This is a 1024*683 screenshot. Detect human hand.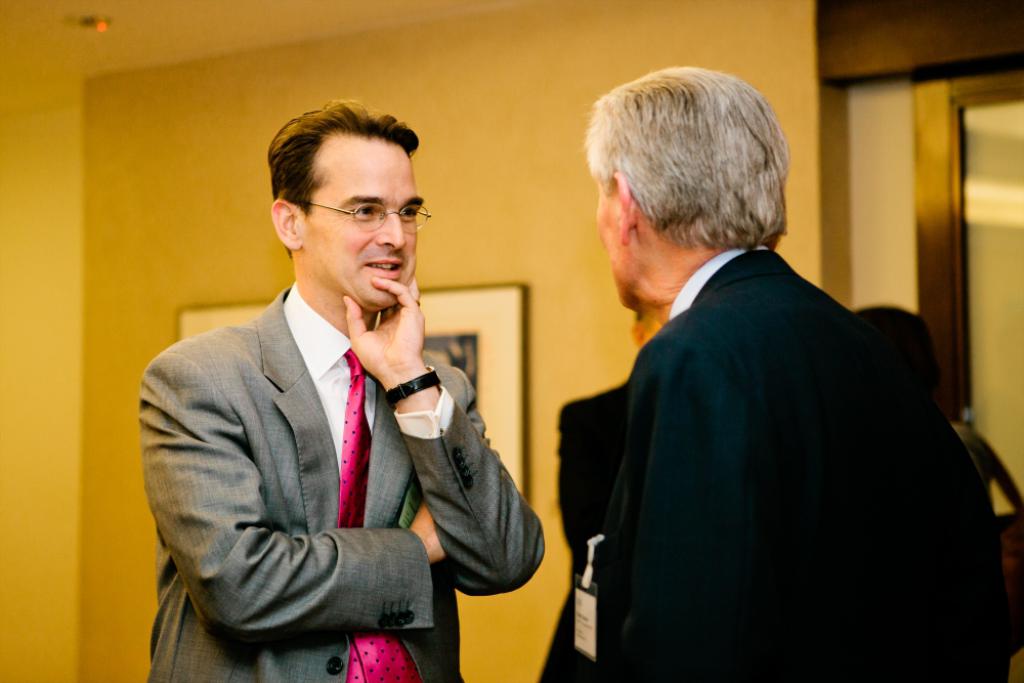
351 292 423 392.
